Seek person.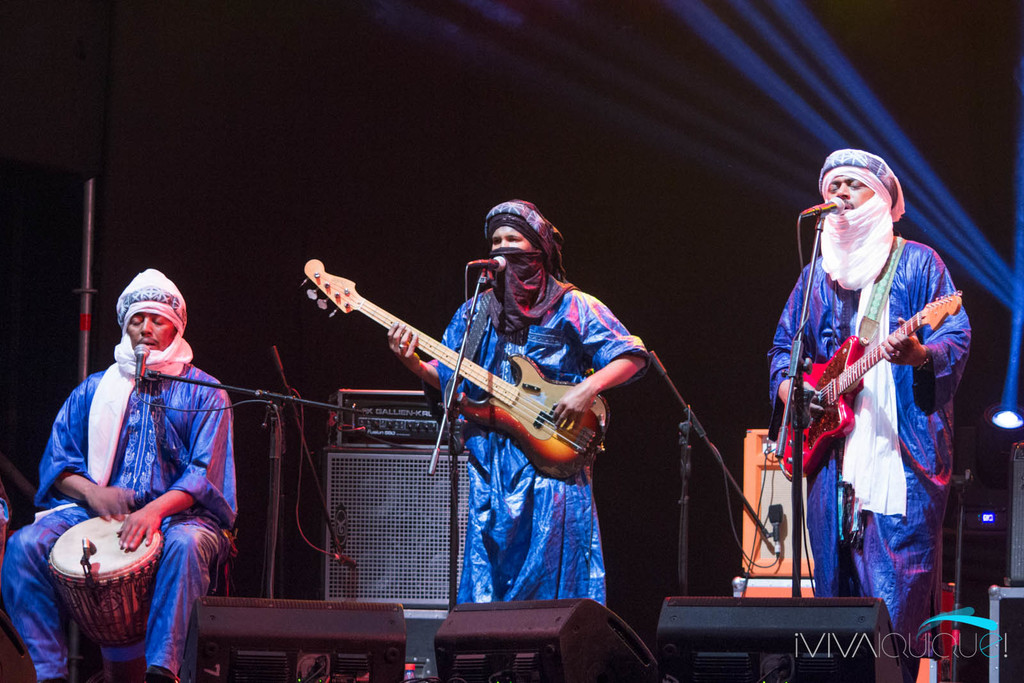
[387, 197, 646, 602].
